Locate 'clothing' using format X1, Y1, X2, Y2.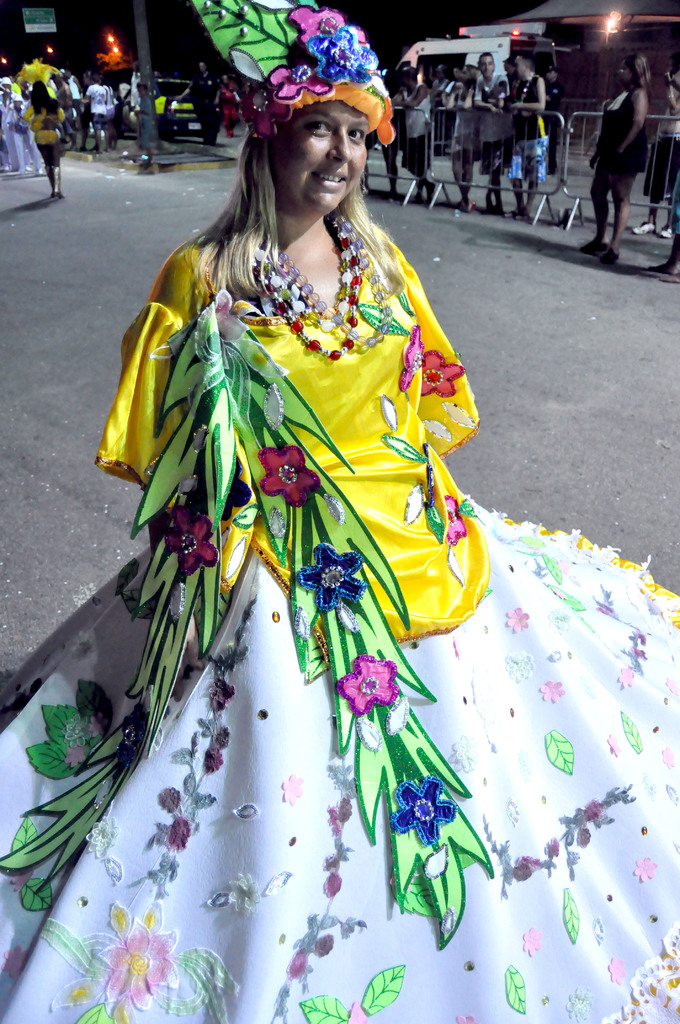
642, 132, 679, 204.
